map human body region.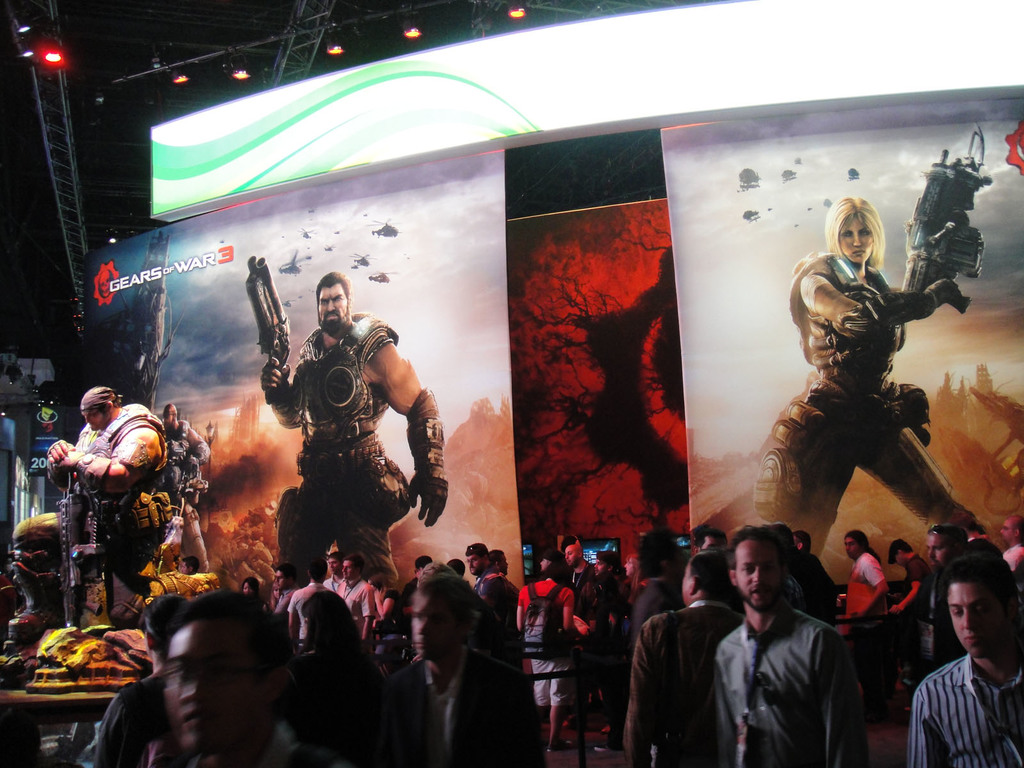
Mapped to {"x1": 844, "y1": 555, "x2": 890, "y2": 638}.
